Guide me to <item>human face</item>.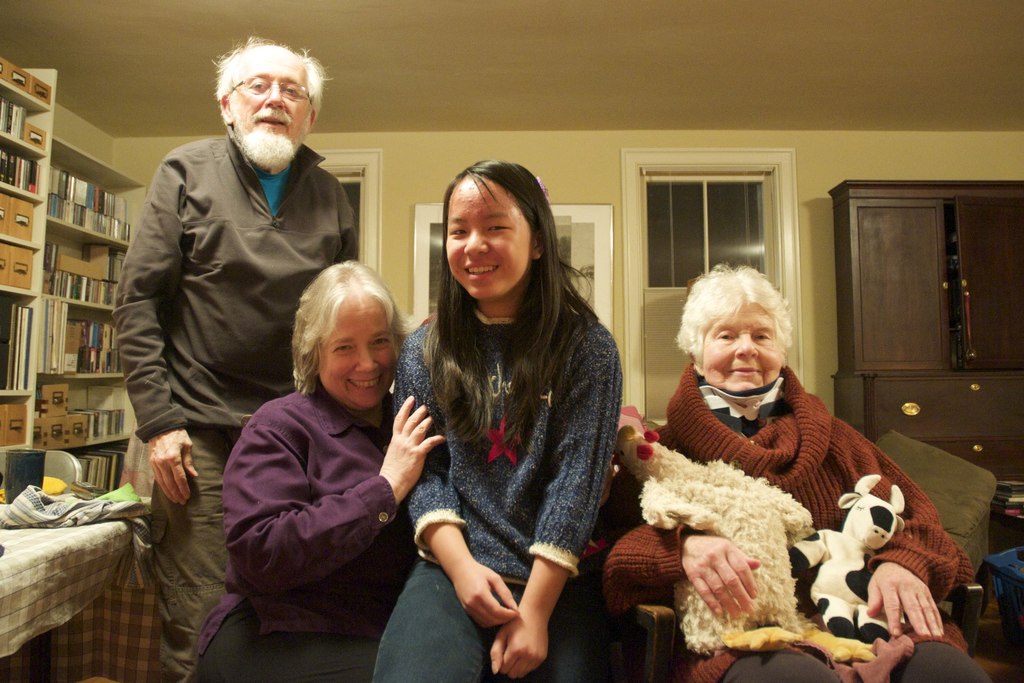
Guidance: (701,299,780,386).
